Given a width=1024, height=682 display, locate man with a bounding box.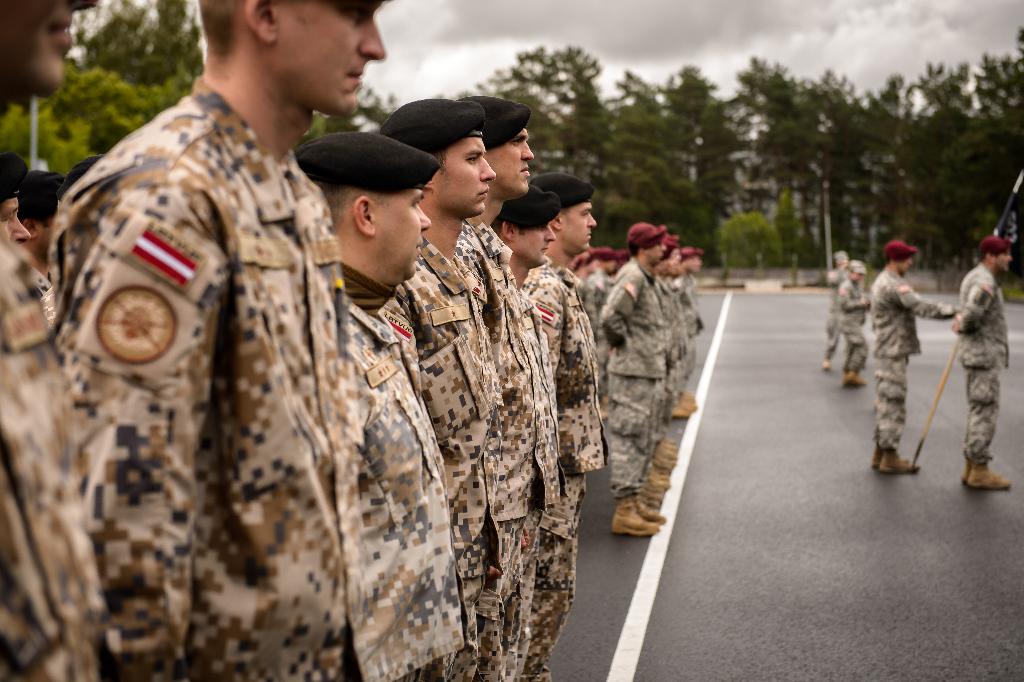
Located: [538, 170, 605, 622].
